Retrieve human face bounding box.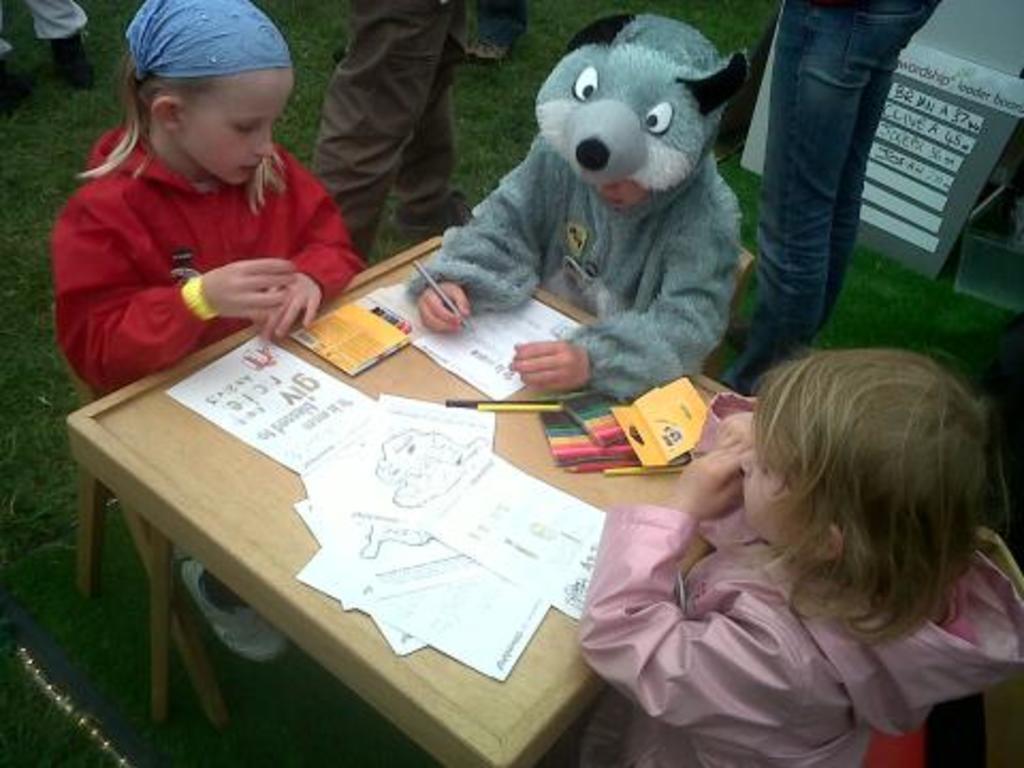
Bounding box: 736:448:791:533.
